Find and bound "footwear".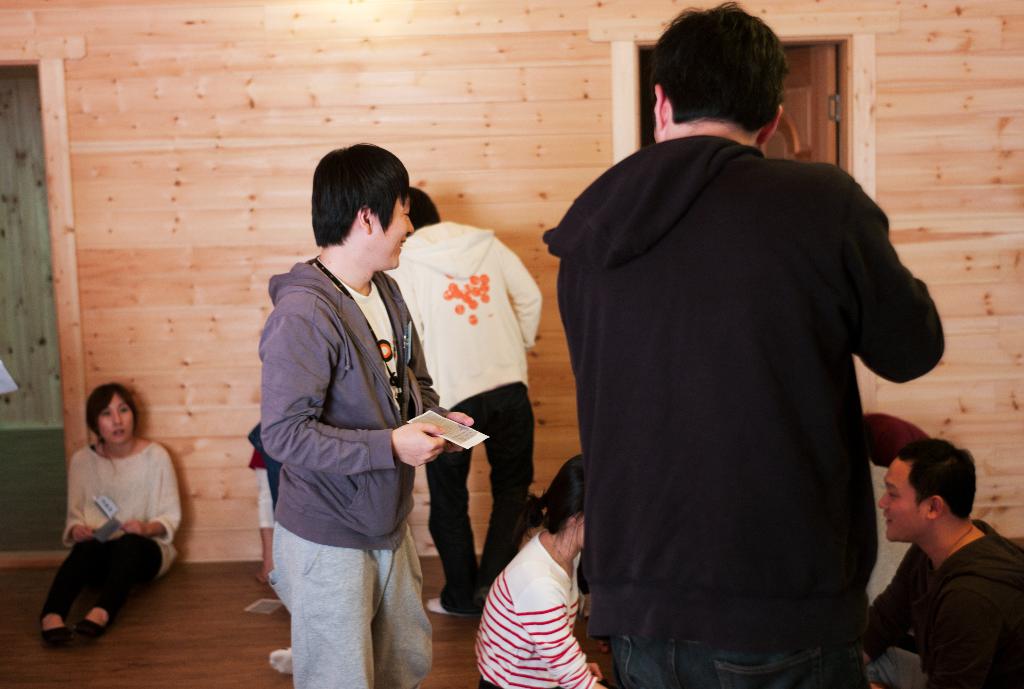
Bound: box=[81, 617, 110, 638].
